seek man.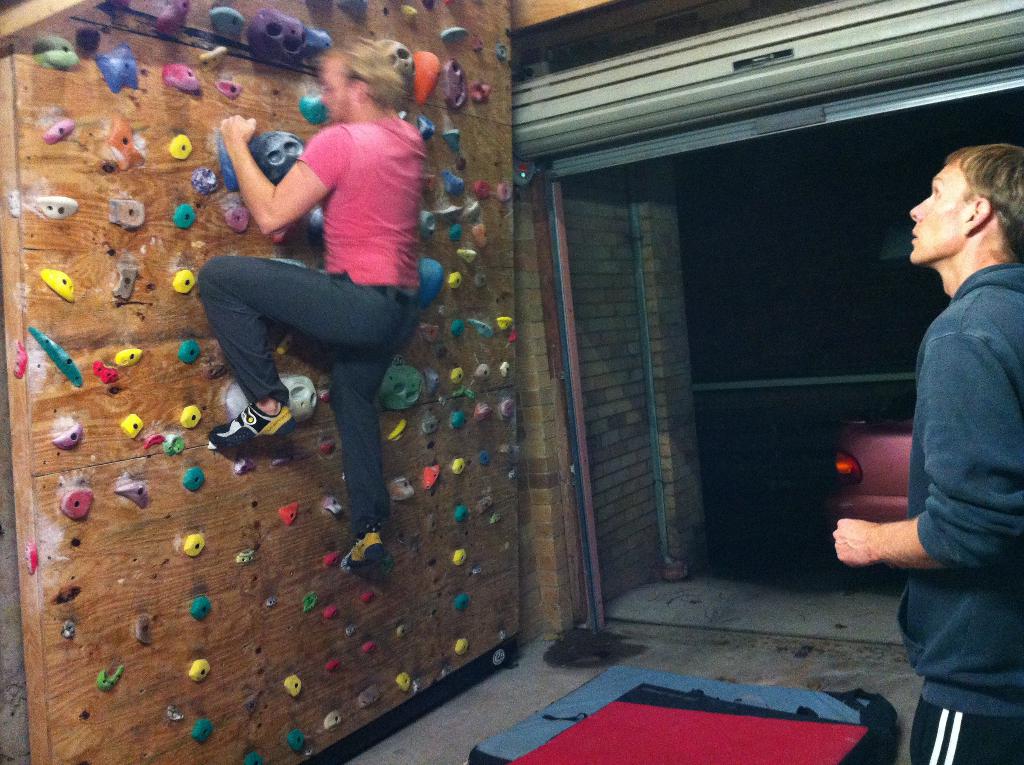
bbox=(845, 120, 1023, 734).
